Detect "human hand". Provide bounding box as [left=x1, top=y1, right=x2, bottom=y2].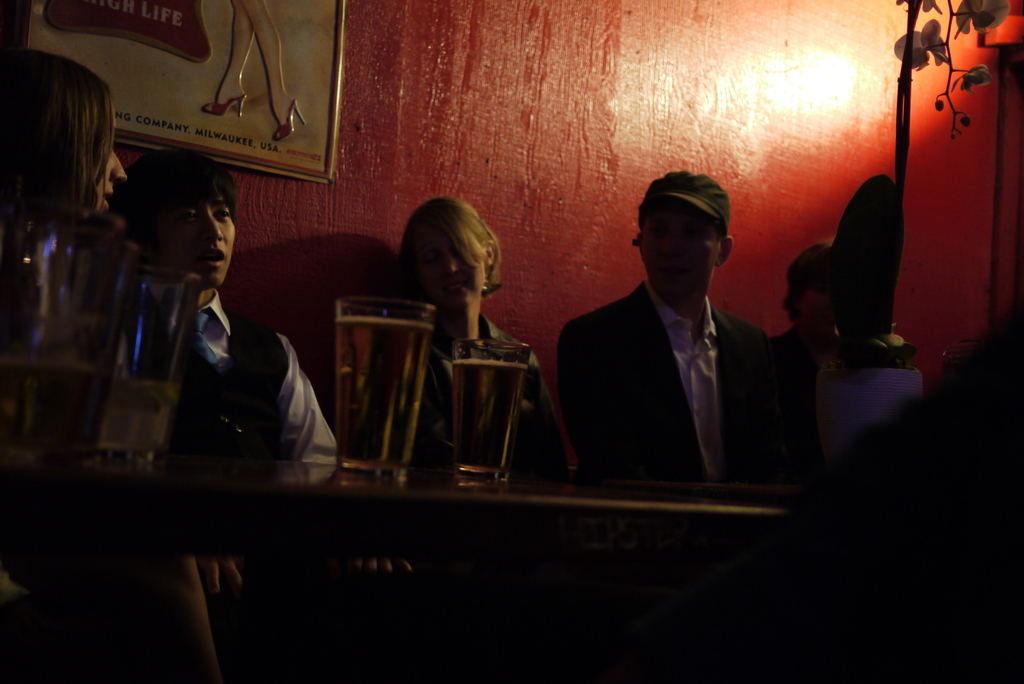
[left=195, top=555, right=246, bottom=598].
